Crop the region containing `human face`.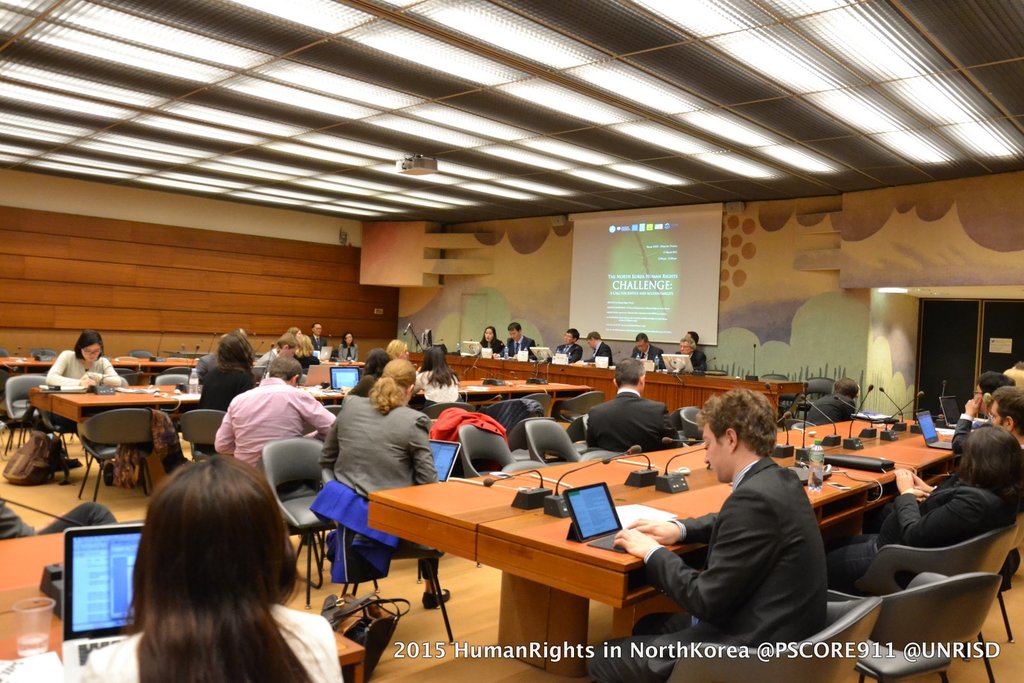
Crop region: select_region(637, 339, 648, 351).
